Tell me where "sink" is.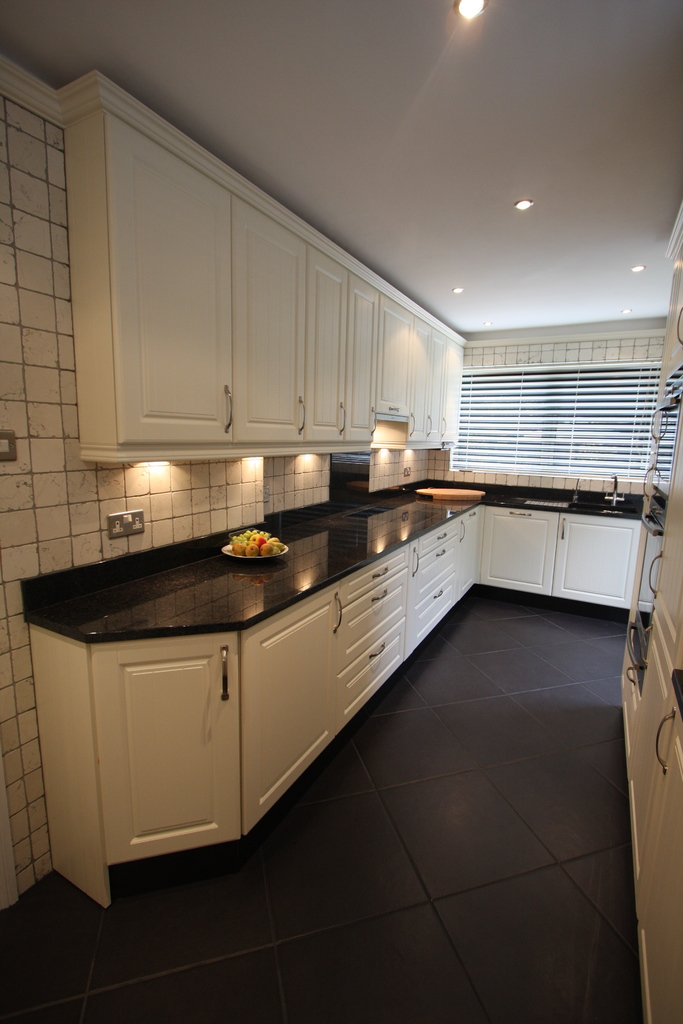
"sink" is at x1=572, y1=476, x2=637, y2=515.
